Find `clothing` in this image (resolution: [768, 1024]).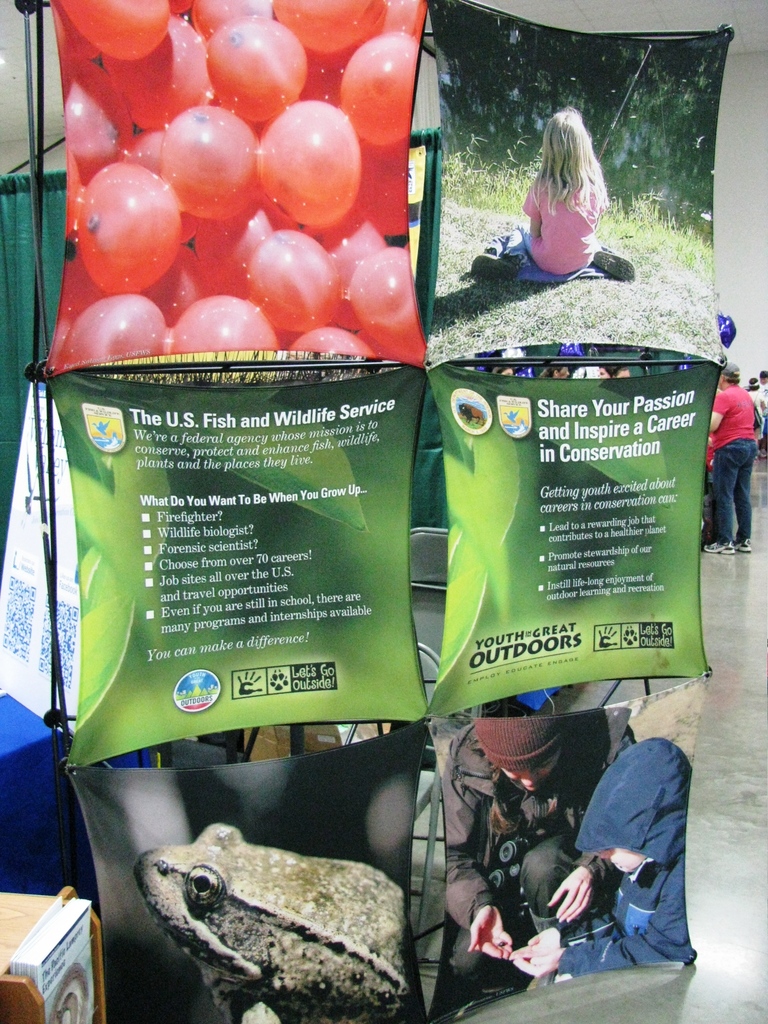
[420,711,630,975].
